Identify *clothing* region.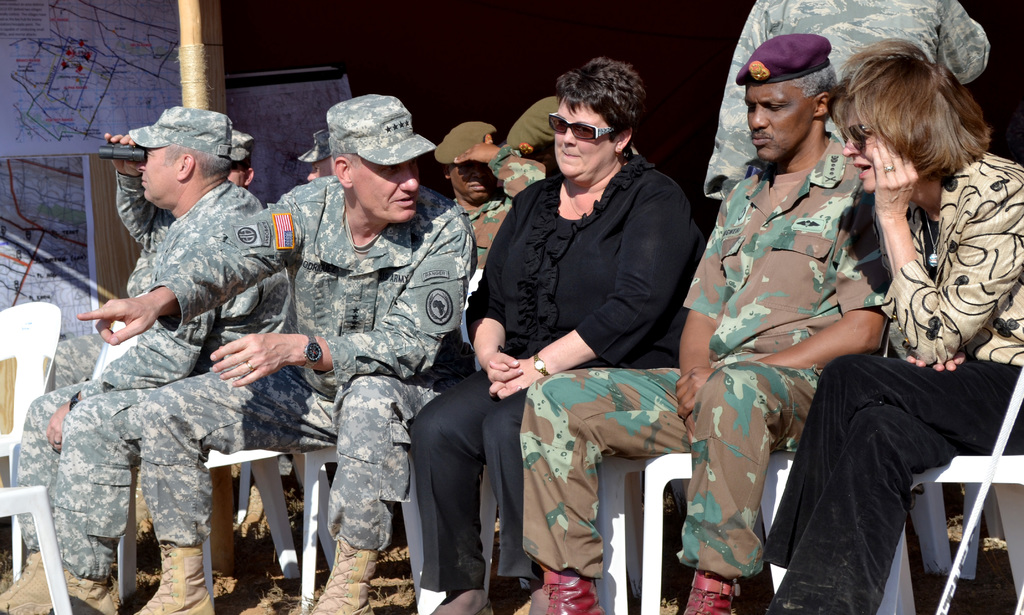
Region: box(753, 145, 1023, 614).
